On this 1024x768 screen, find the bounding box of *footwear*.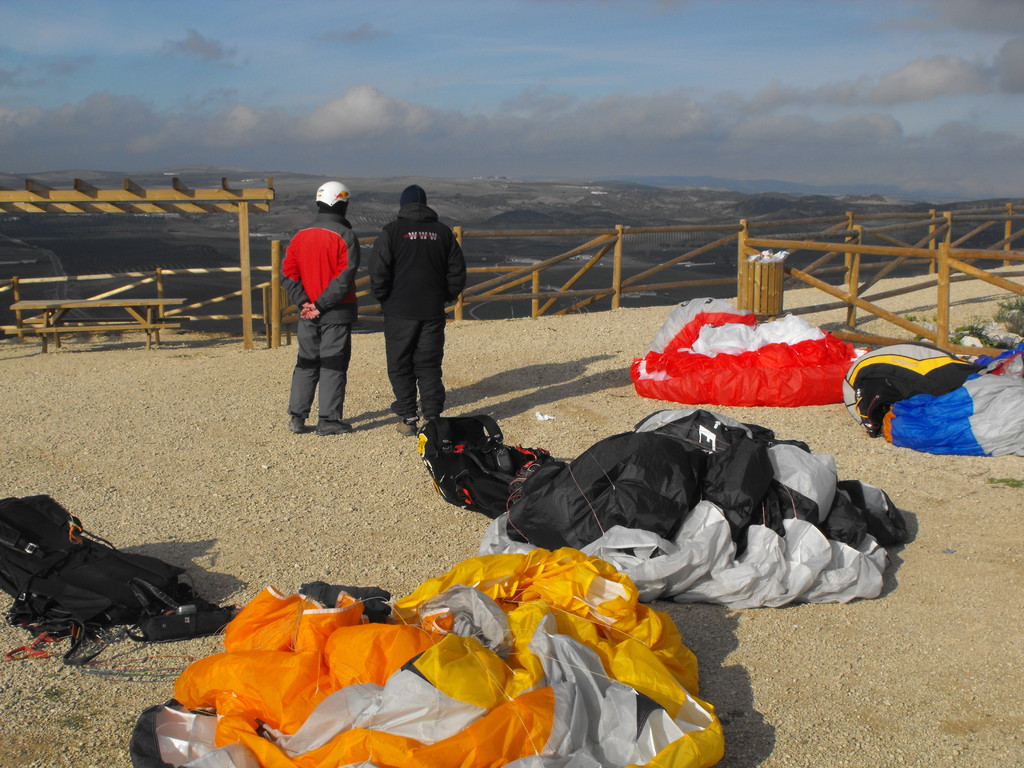
Bounding box: <box>395,417,421,437</box>.
